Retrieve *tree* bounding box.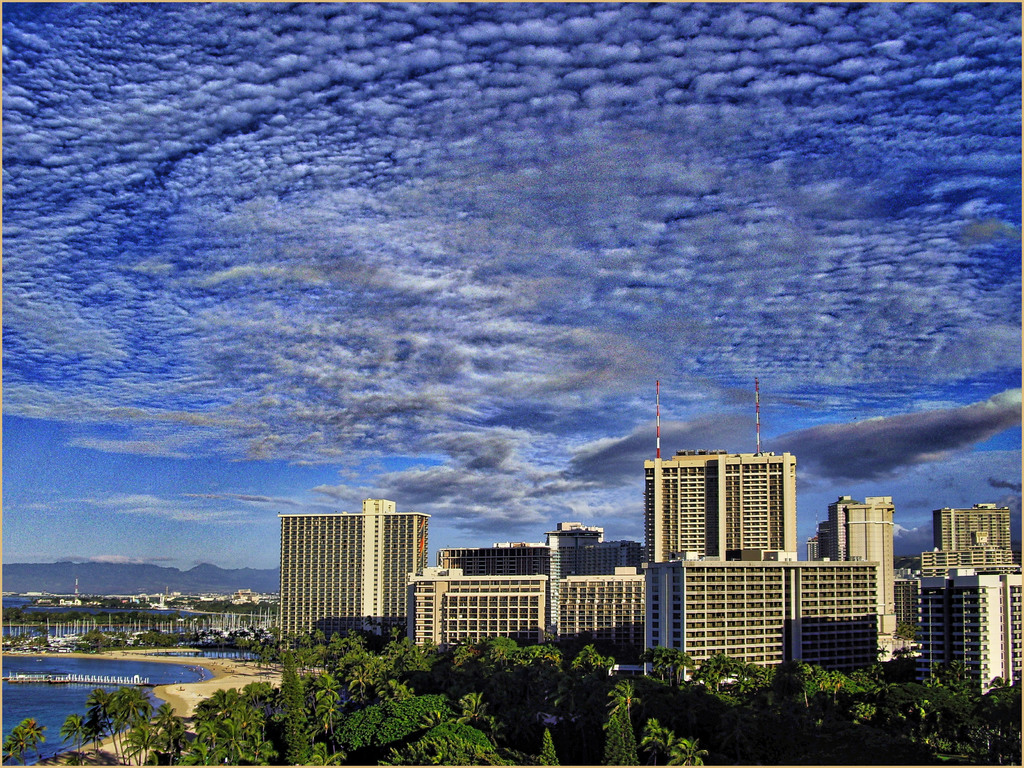
Bounding box: region(13, 710, 51, 767).
